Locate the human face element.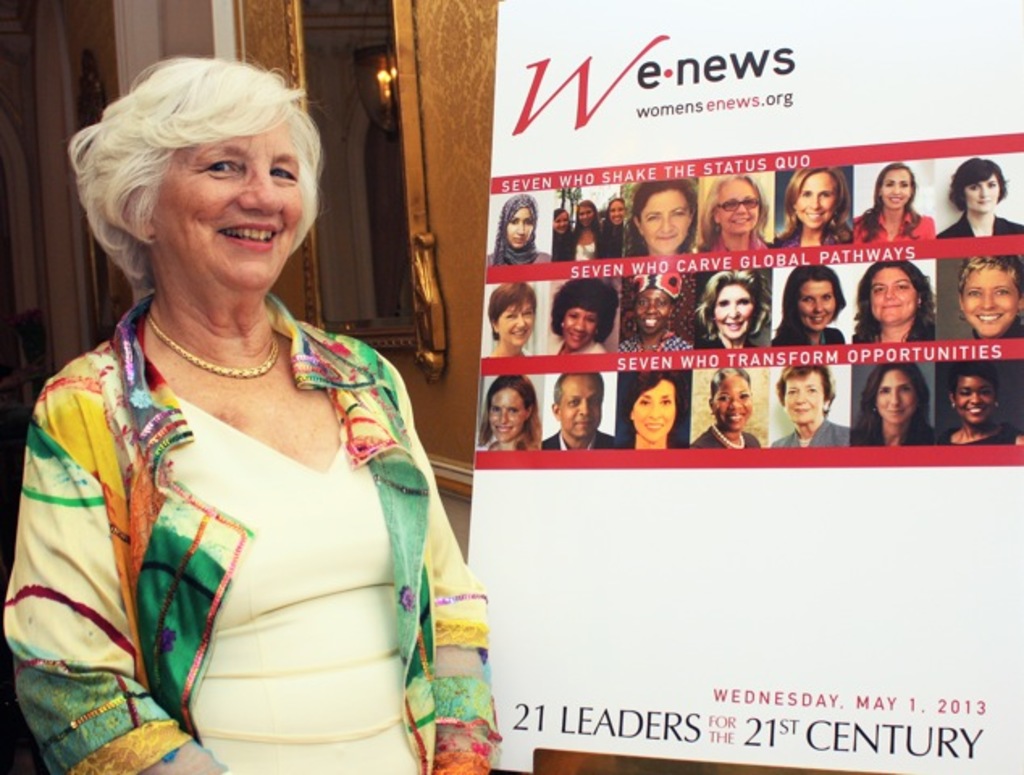
Element bbox: box=[150, 116, 304, 295].
